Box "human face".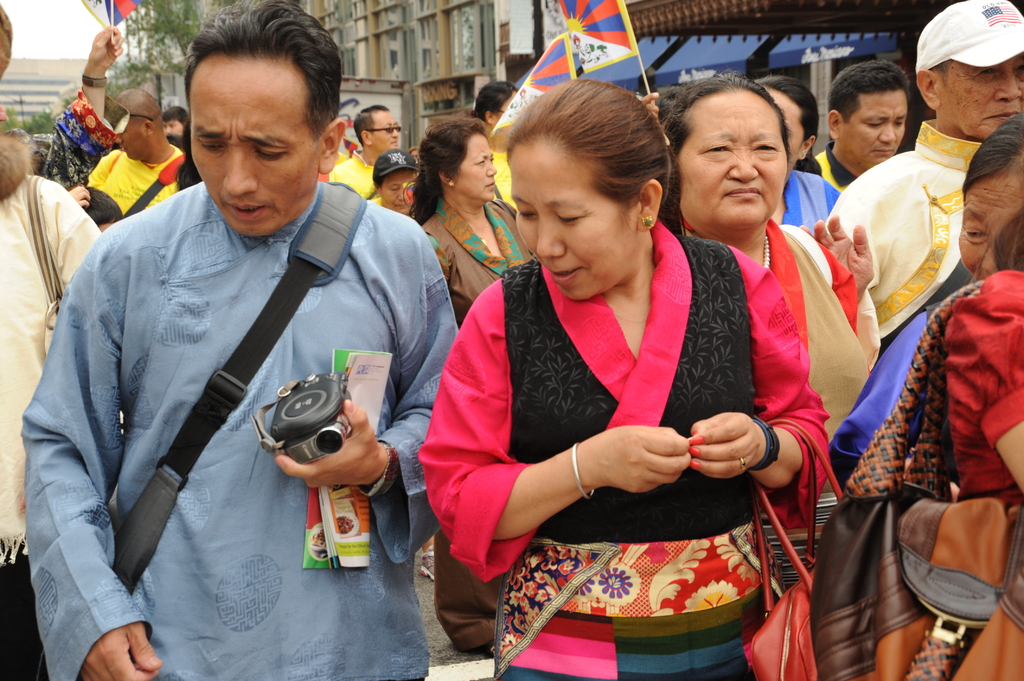
116/121/141/157.
